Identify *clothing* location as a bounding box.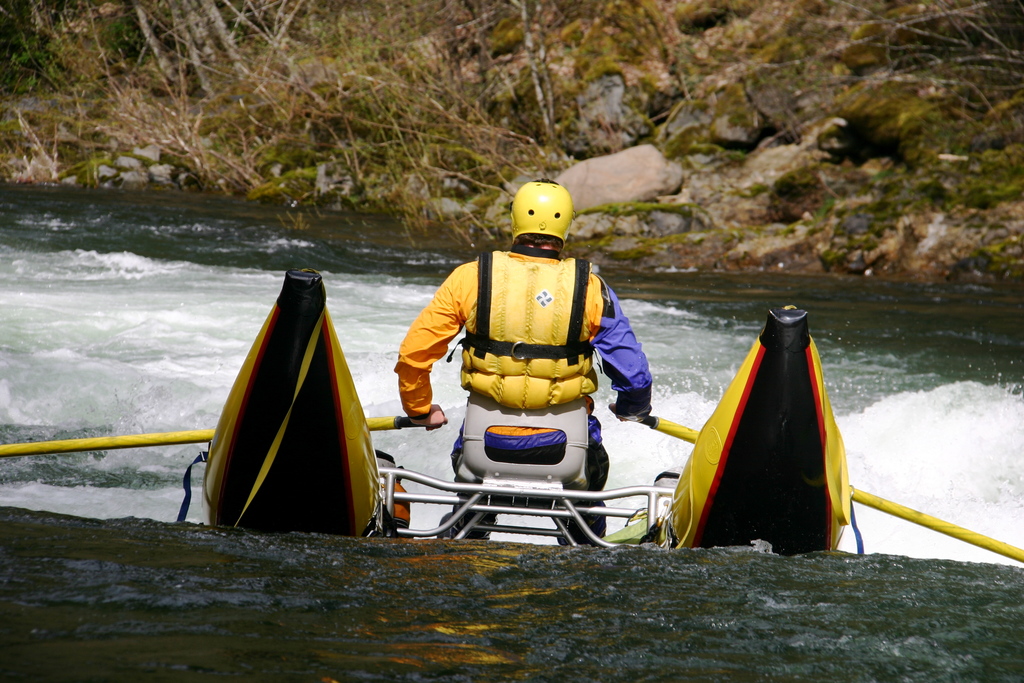
<region>393, 220, 655, 449</region>.
